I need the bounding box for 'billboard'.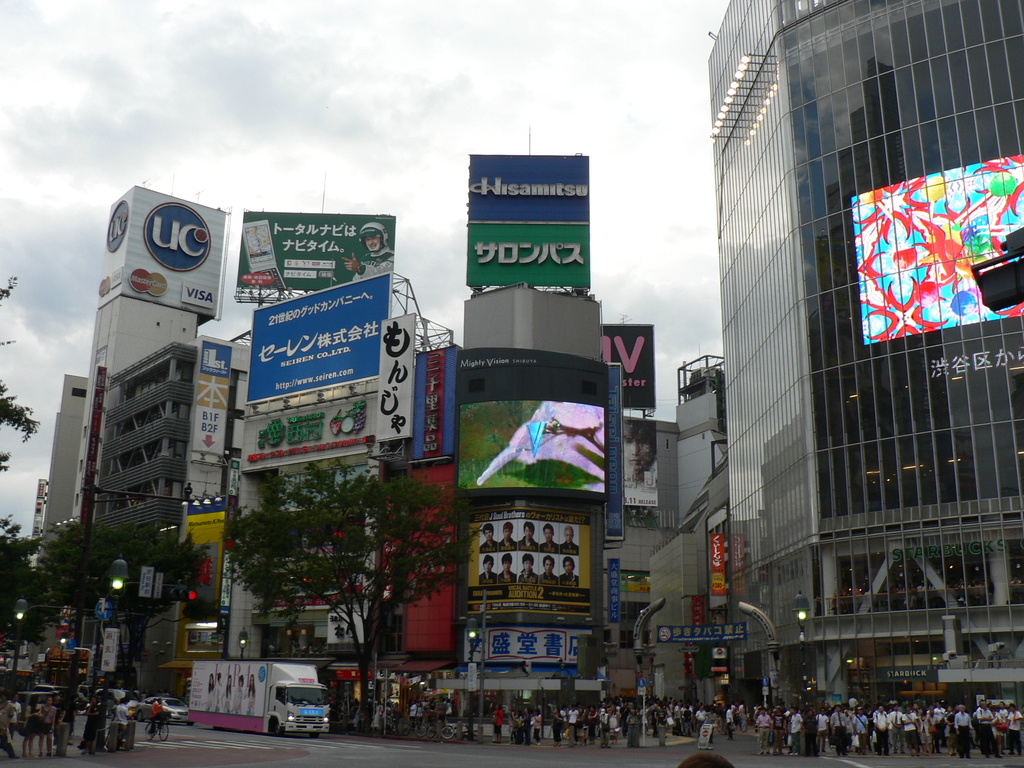
Here it is: x1=604 y1=358 x2=624 y2=529.
